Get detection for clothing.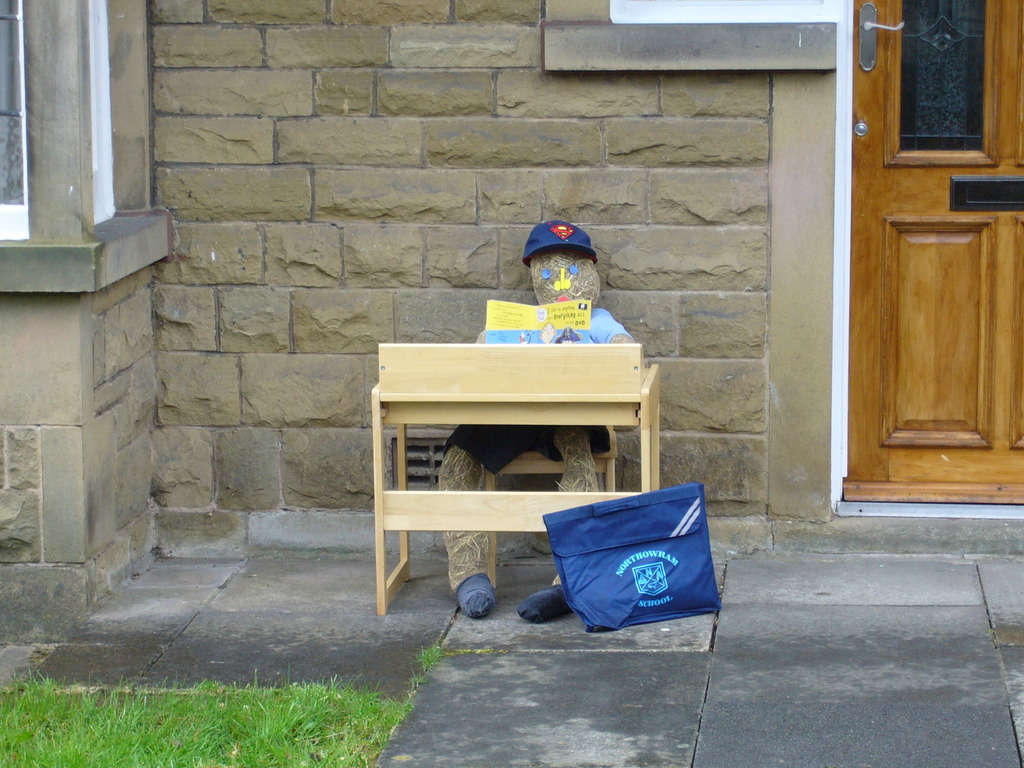
Detection: locate(433, 303, 615, 573).
